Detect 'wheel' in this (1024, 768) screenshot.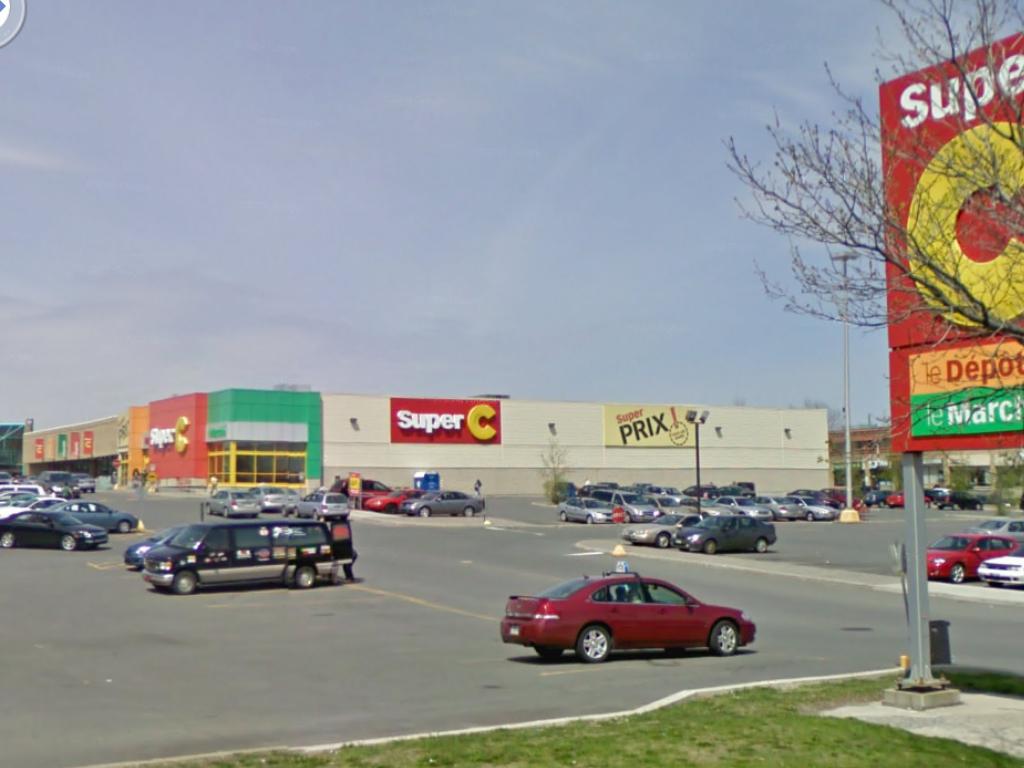
Detection: BBox(950, 566, 965, 581).
